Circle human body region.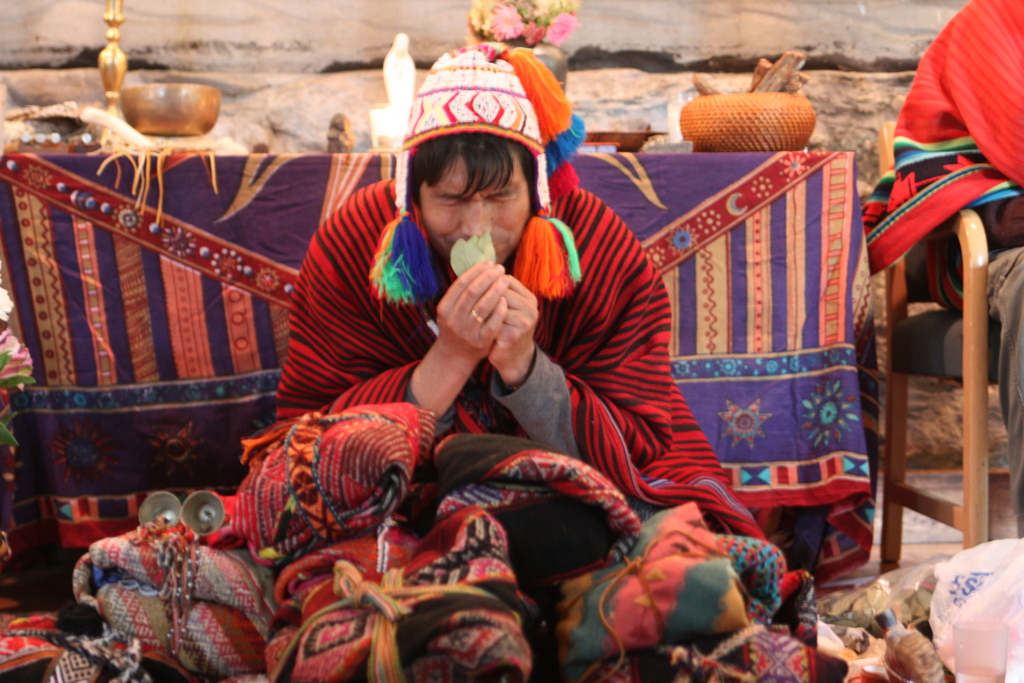
Region: (866, 0, 1023, 539).
